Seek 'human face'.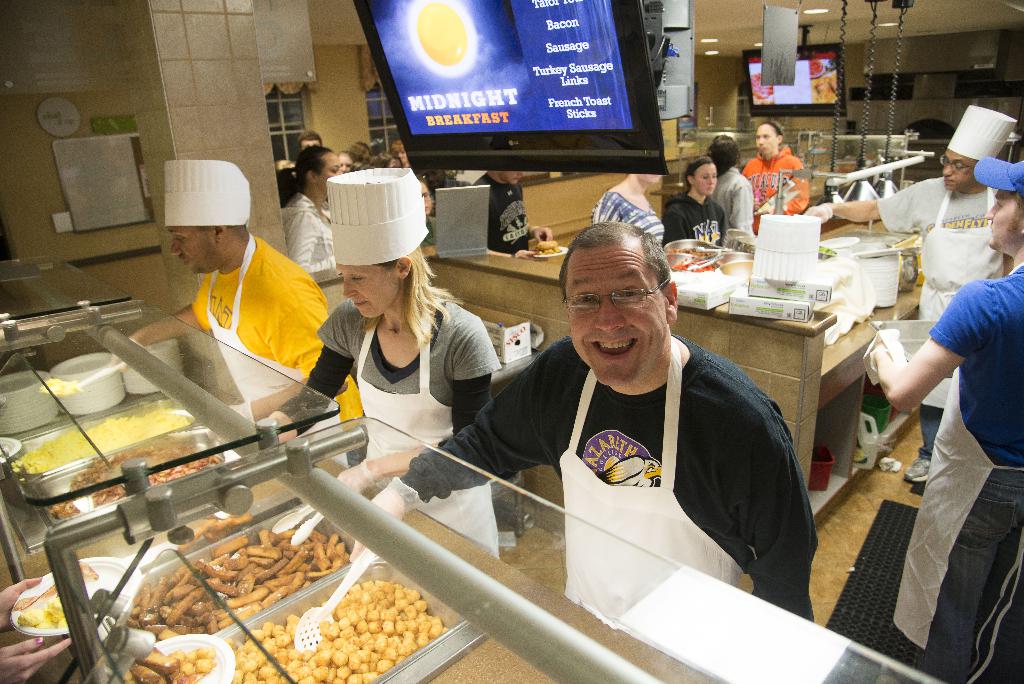
{"left": 340, "top": 154, "right": 349, "bottom": 174}.
